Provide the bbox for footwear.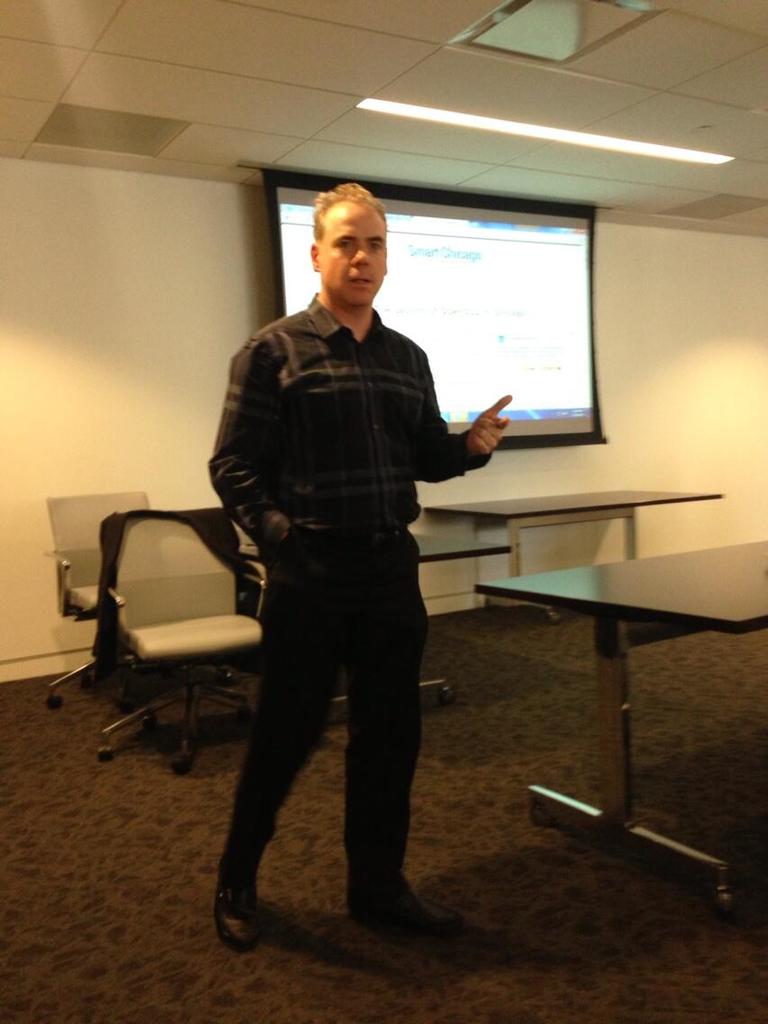
463:389:509:462.
